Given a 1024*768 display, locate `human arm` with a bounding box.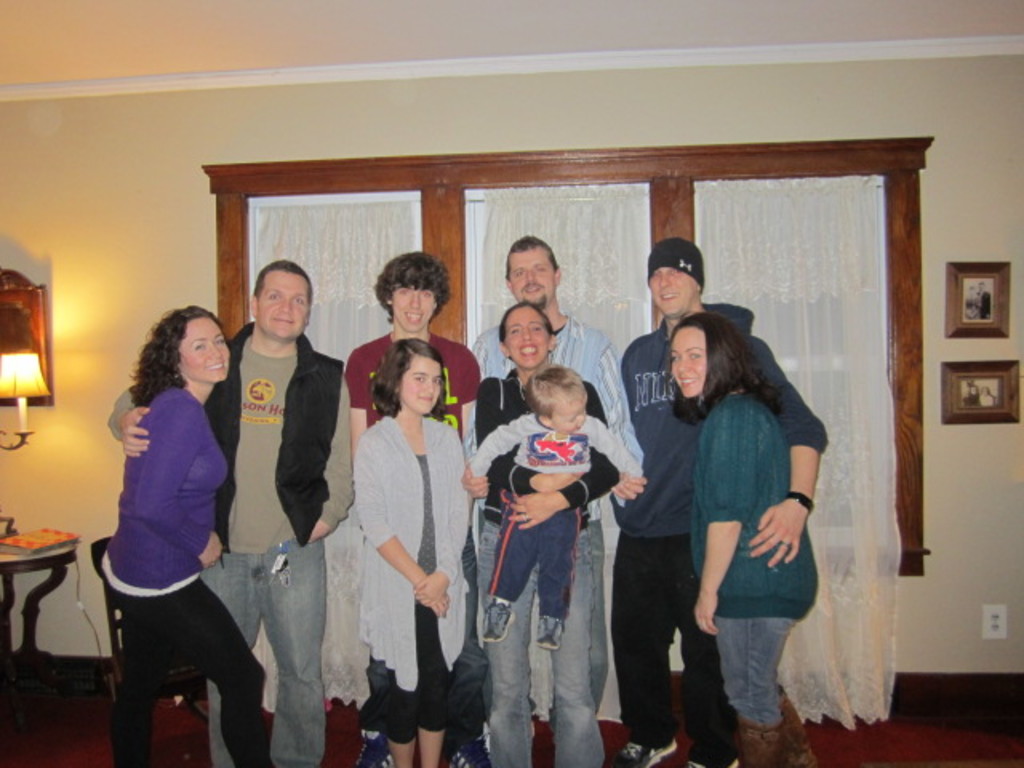
Located: select_region(347, 347, 366, 464).
